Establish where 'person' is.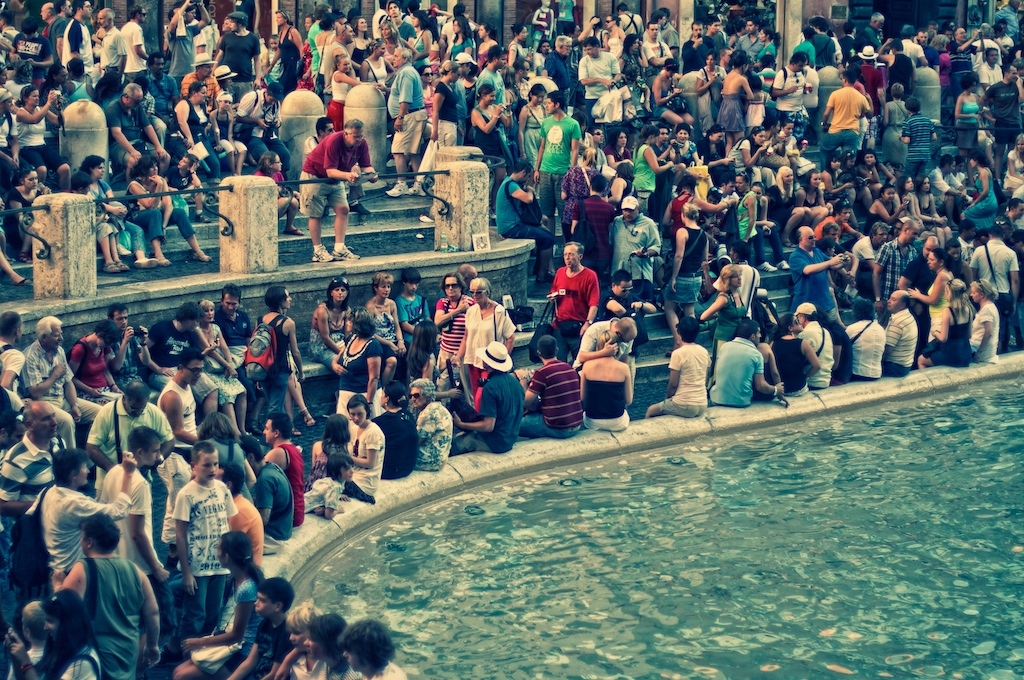
Established at 31 445 138 575.
